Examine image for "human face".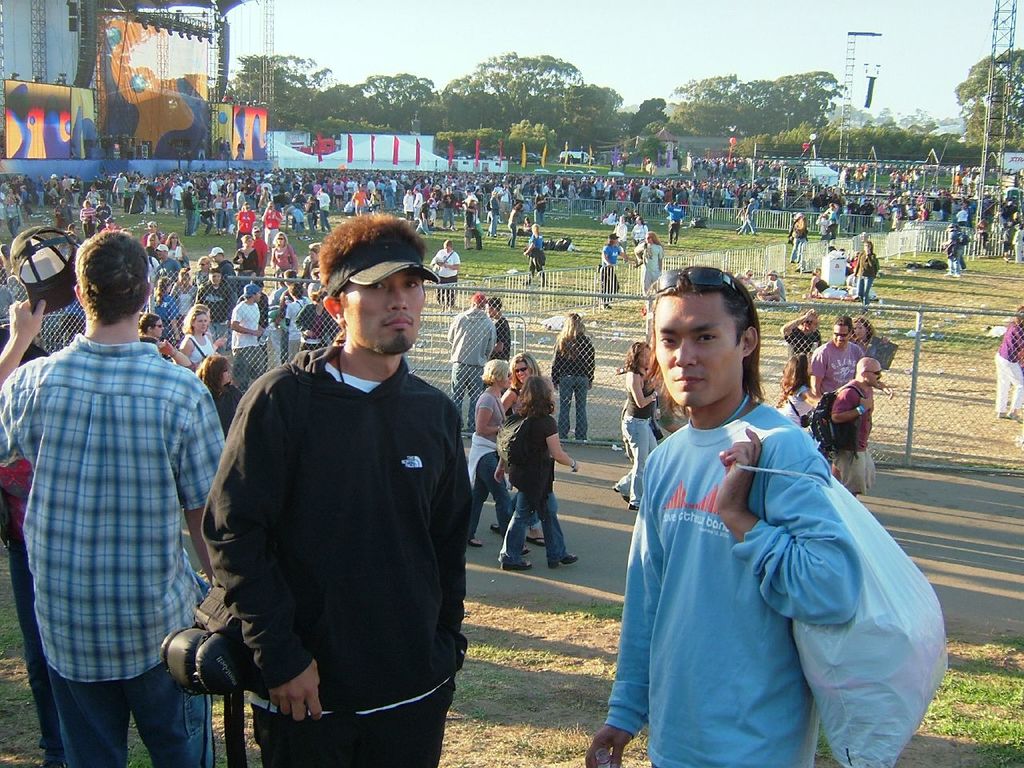
Examination result: (x1=278, y1=236, x2=284, y2=242).
